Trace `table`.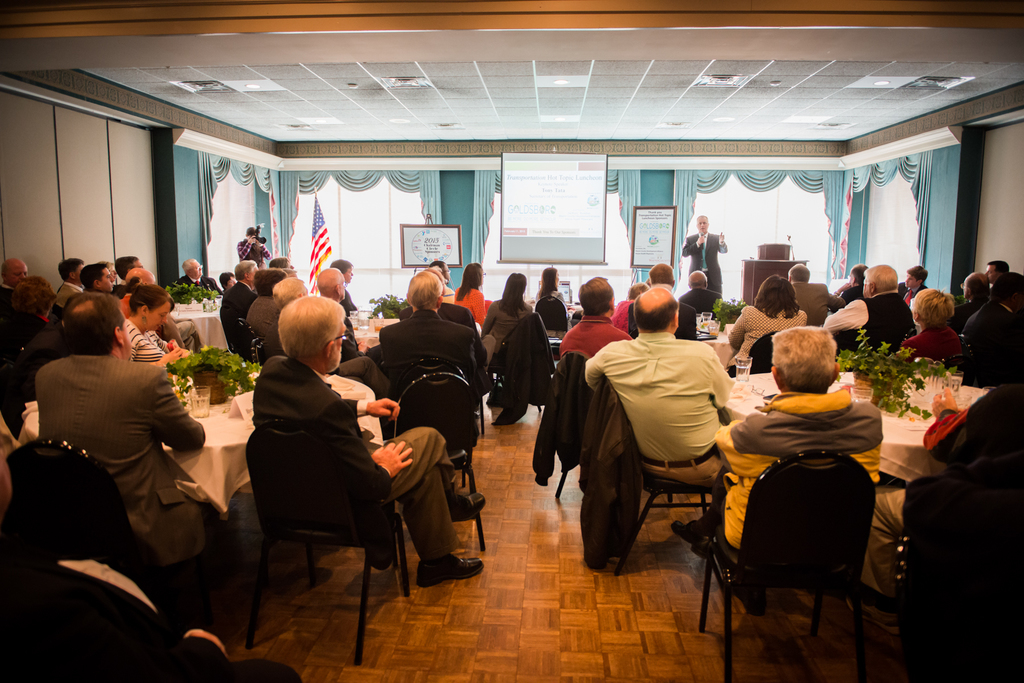
Traced to (x1=22, y1=364, x2=381, y2=524).
